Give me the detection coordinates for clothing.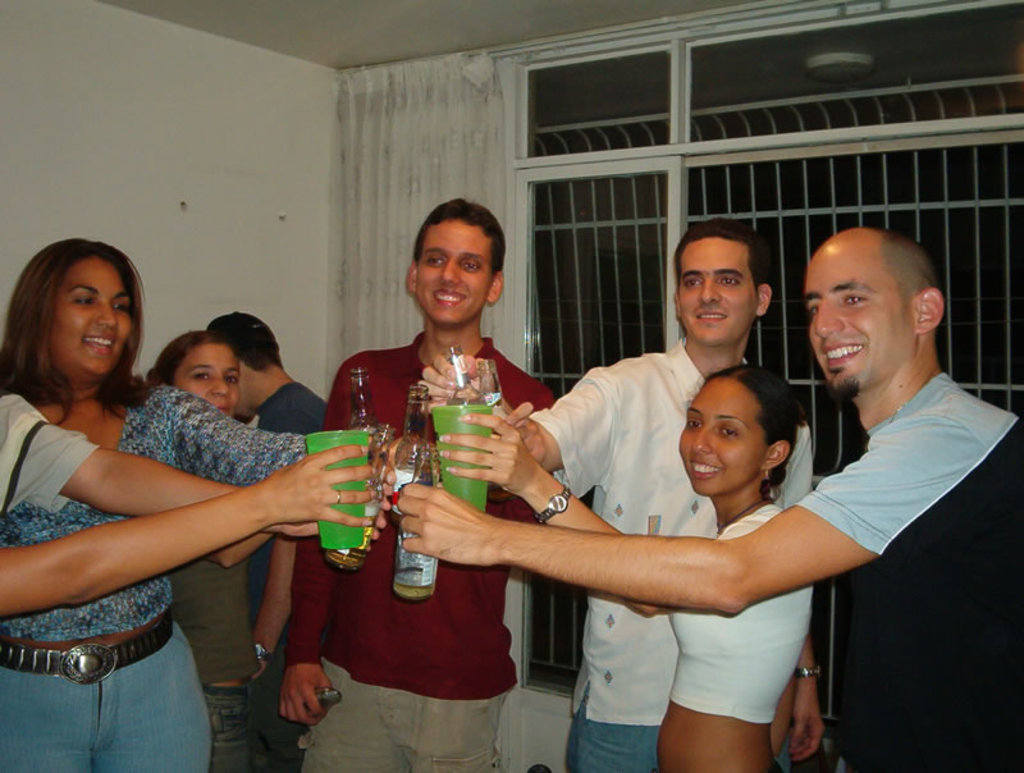
region(530, 344, 815, 772).
